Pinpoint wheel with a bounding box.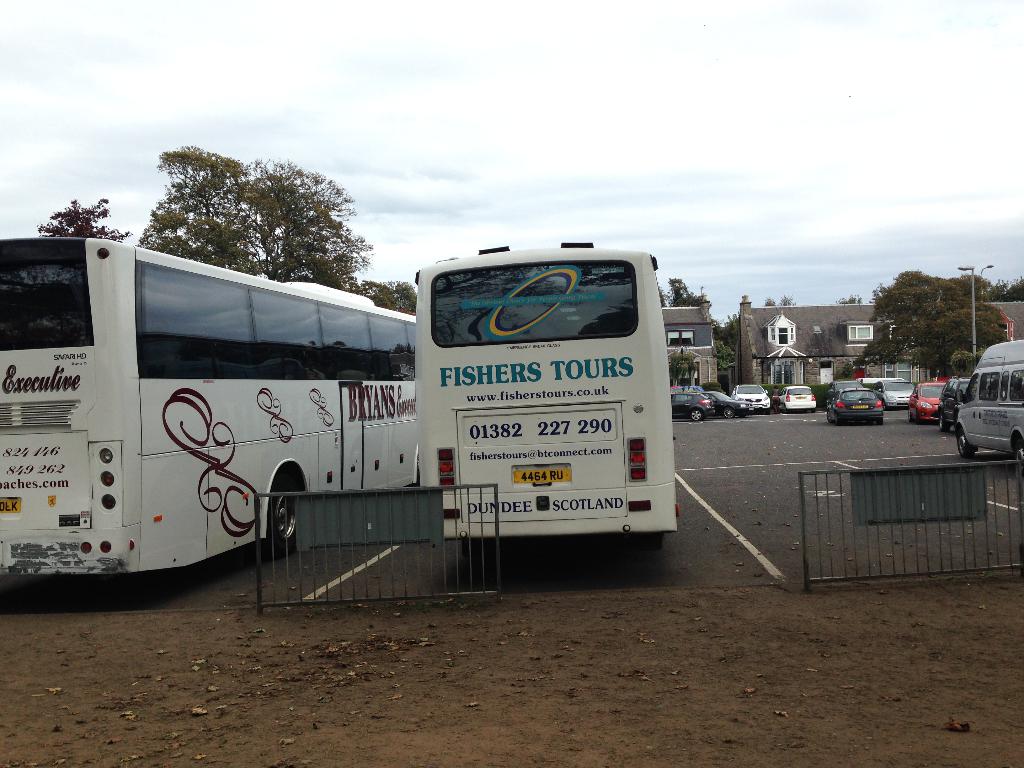
crop(938, 415, 948, 431).
